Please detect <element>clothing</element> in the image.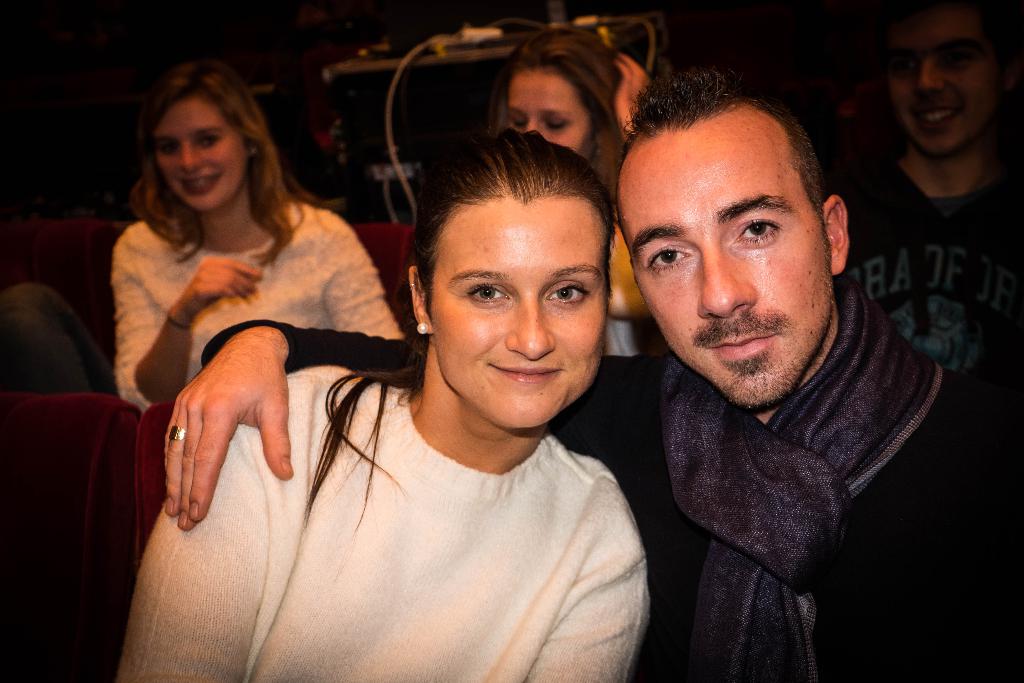
[831, 149, 1023, 385].
